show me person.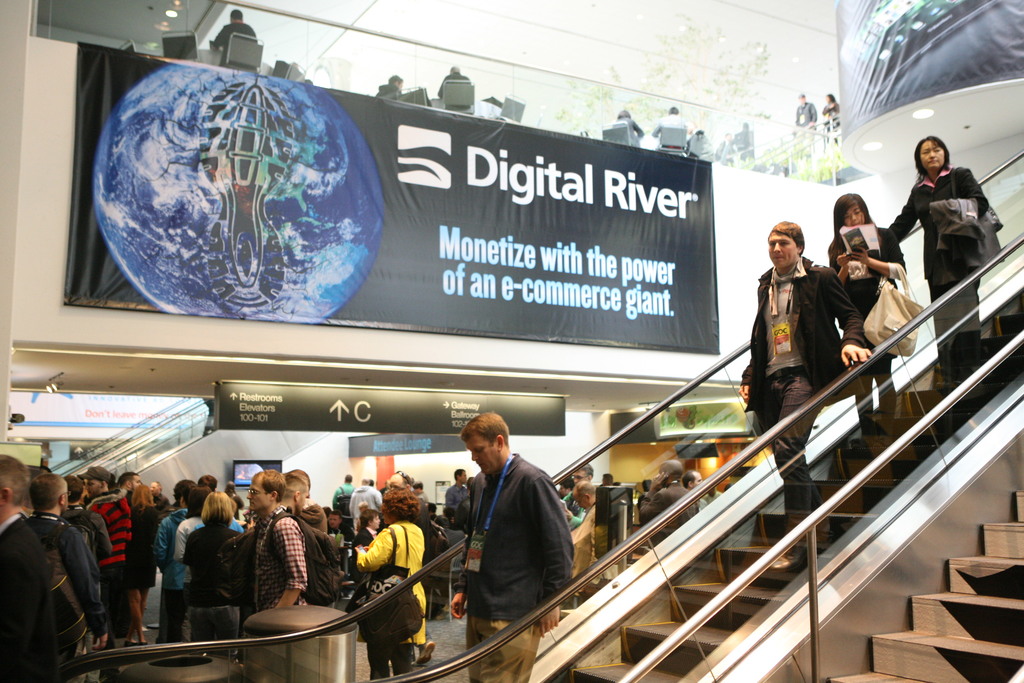
person is here: 820/89/845/140.
